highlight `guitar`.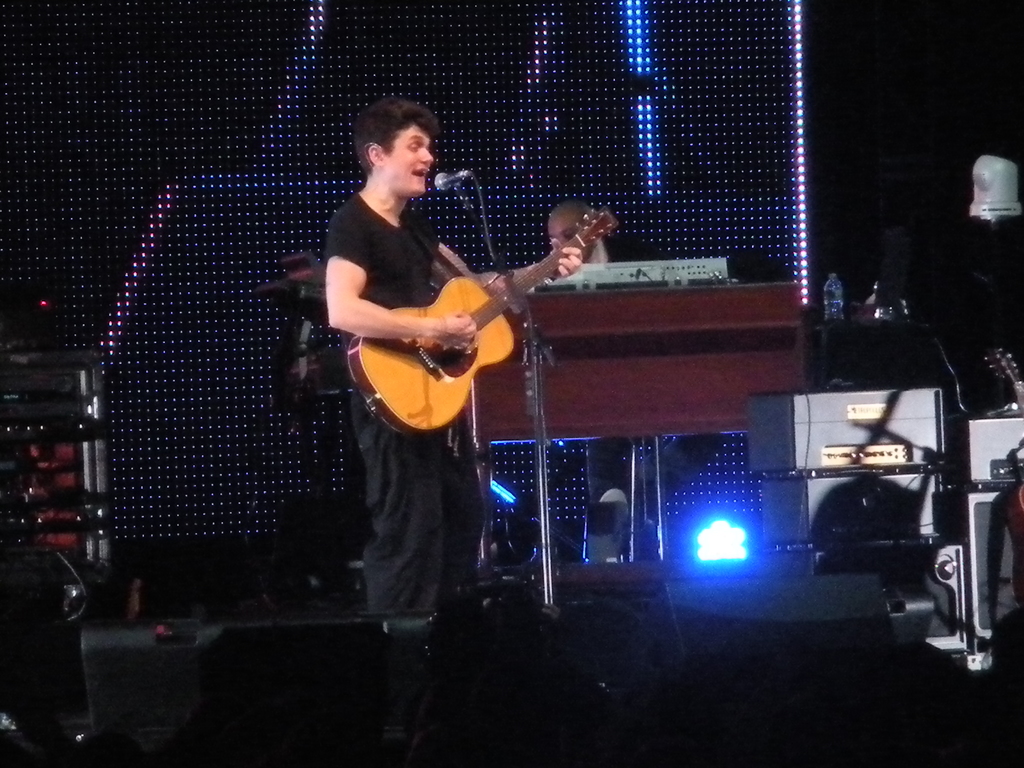
Highlighted region: select_region(346, 204, 621, 442).
